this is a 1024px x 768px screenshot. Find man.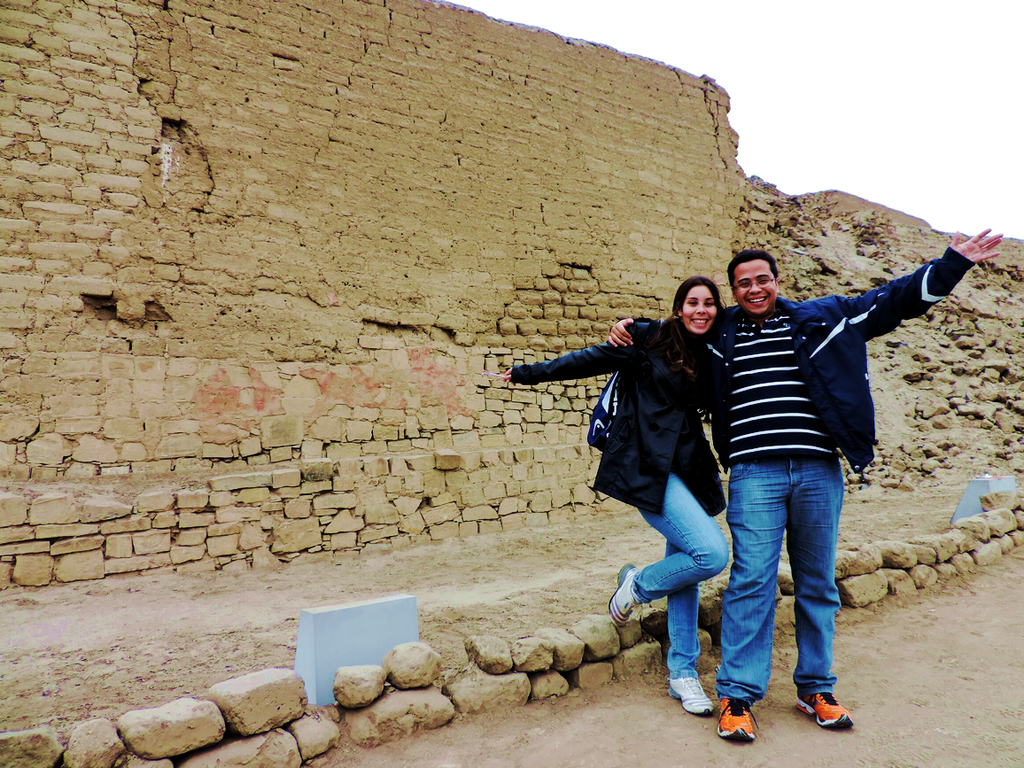
Bounding box: 610,224,1004,742.
